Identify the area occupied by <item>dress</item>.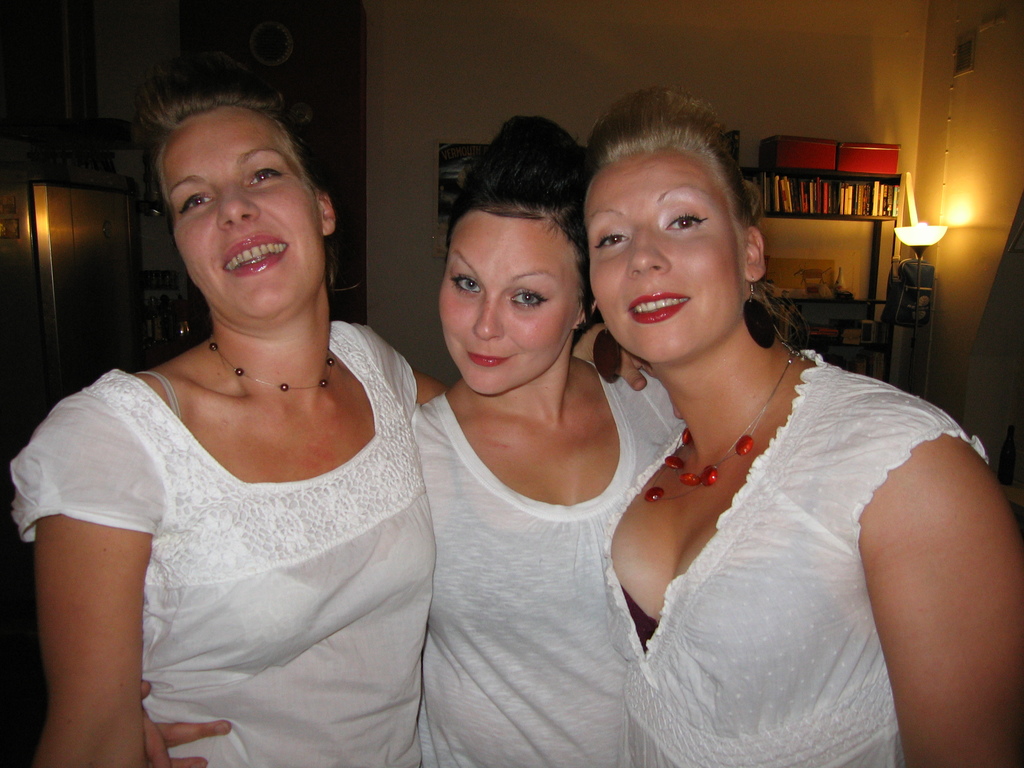
Area: l=600, t=348, r=993, b=767.
